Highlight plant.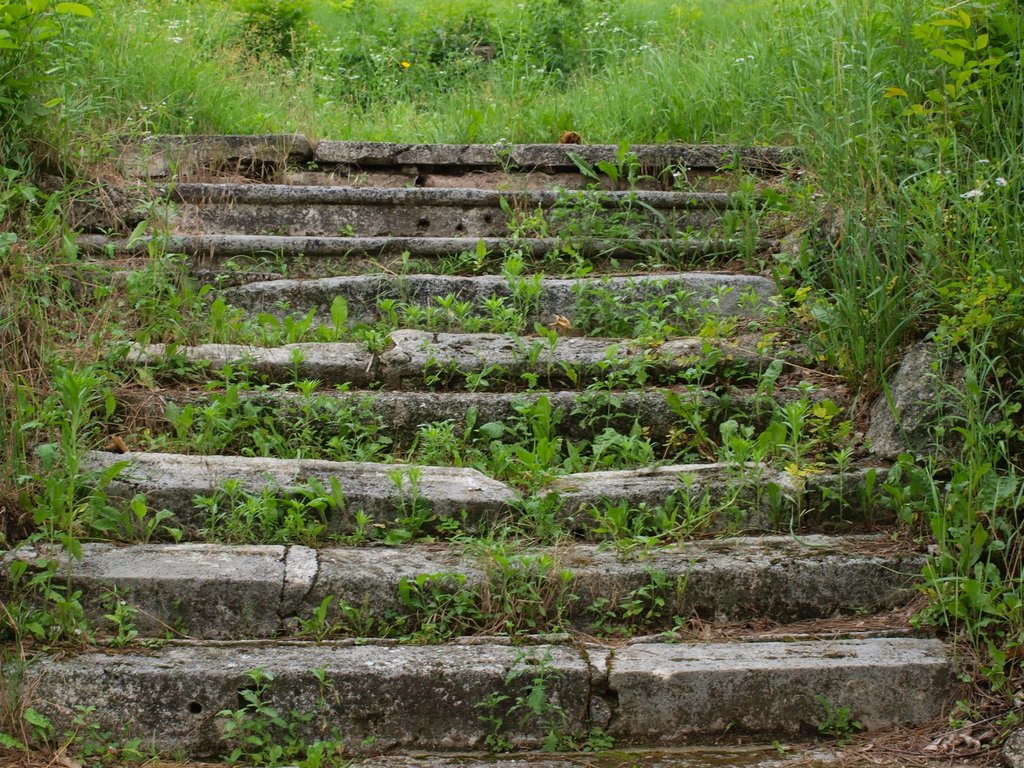
Highlighted region: (left=584, top=721, right=615, bottom=755).
